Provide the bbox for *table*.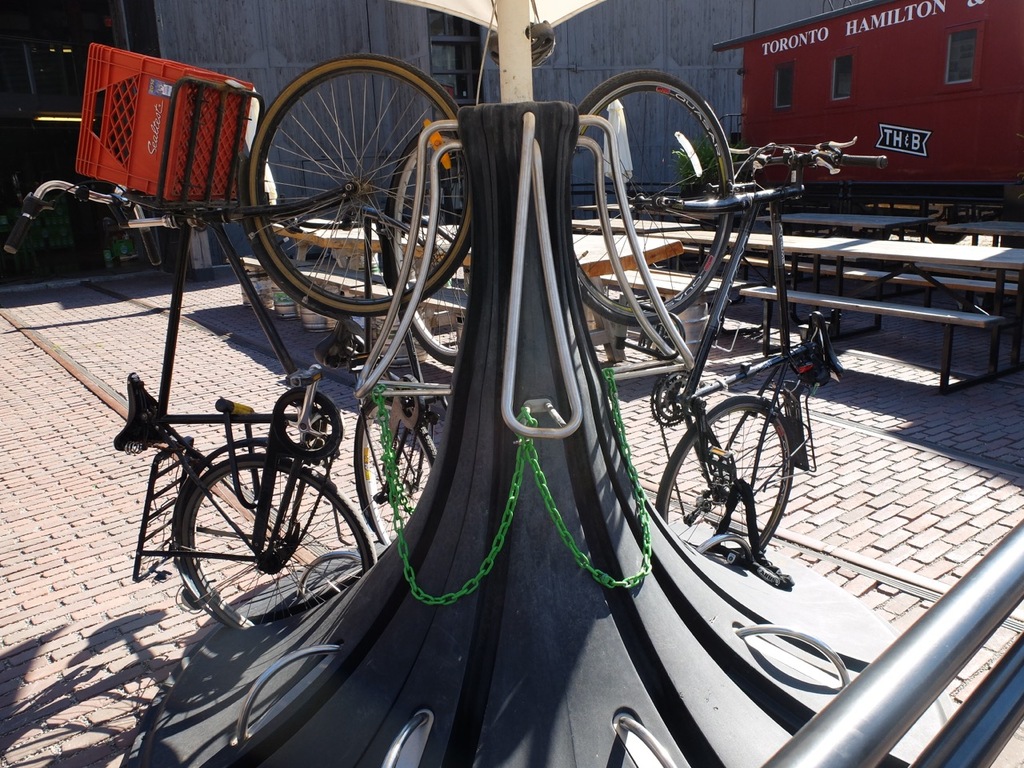
bbox(638, 228, 1023, 378).
